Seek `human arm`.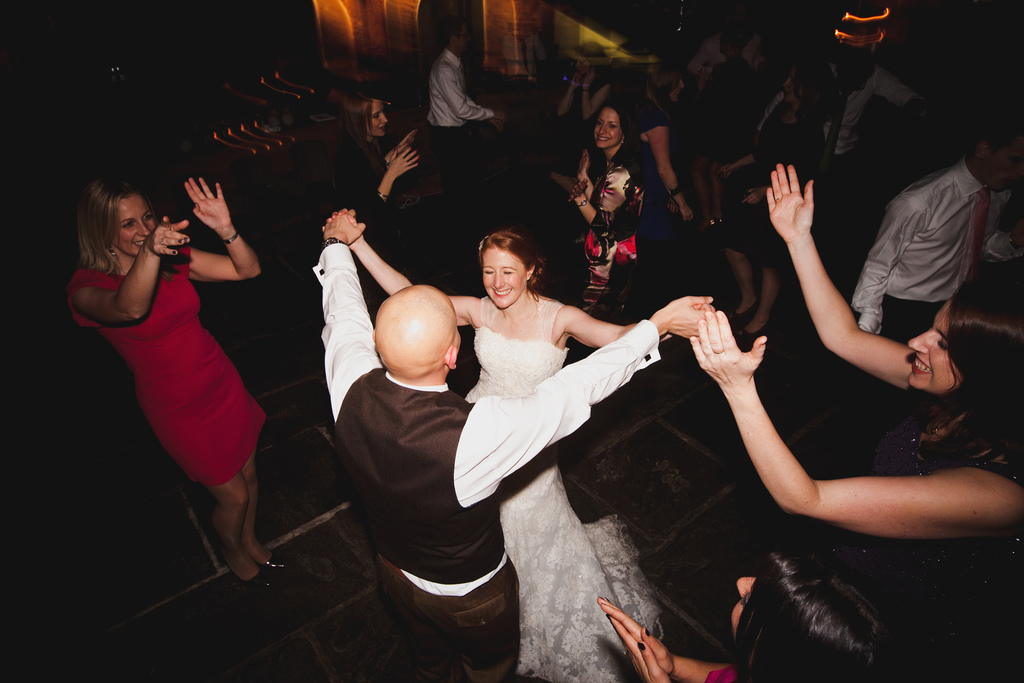
left=764, top=165, right=911, bottom=393.
